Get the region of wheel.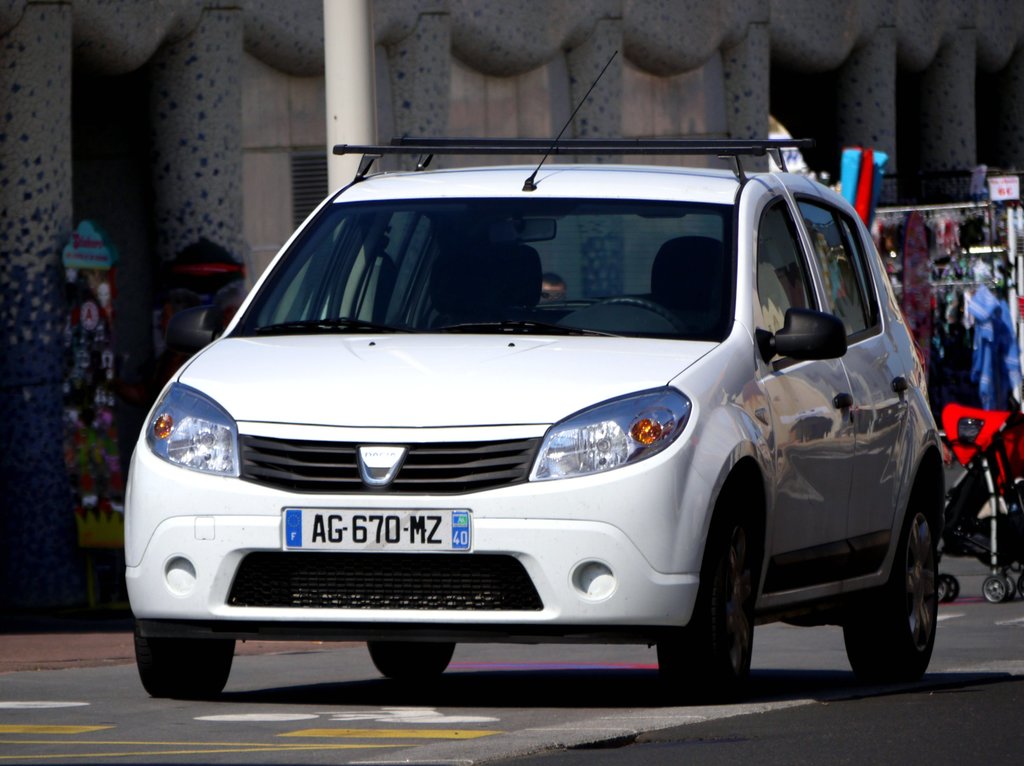
region(982, 576, 1005, 605).
